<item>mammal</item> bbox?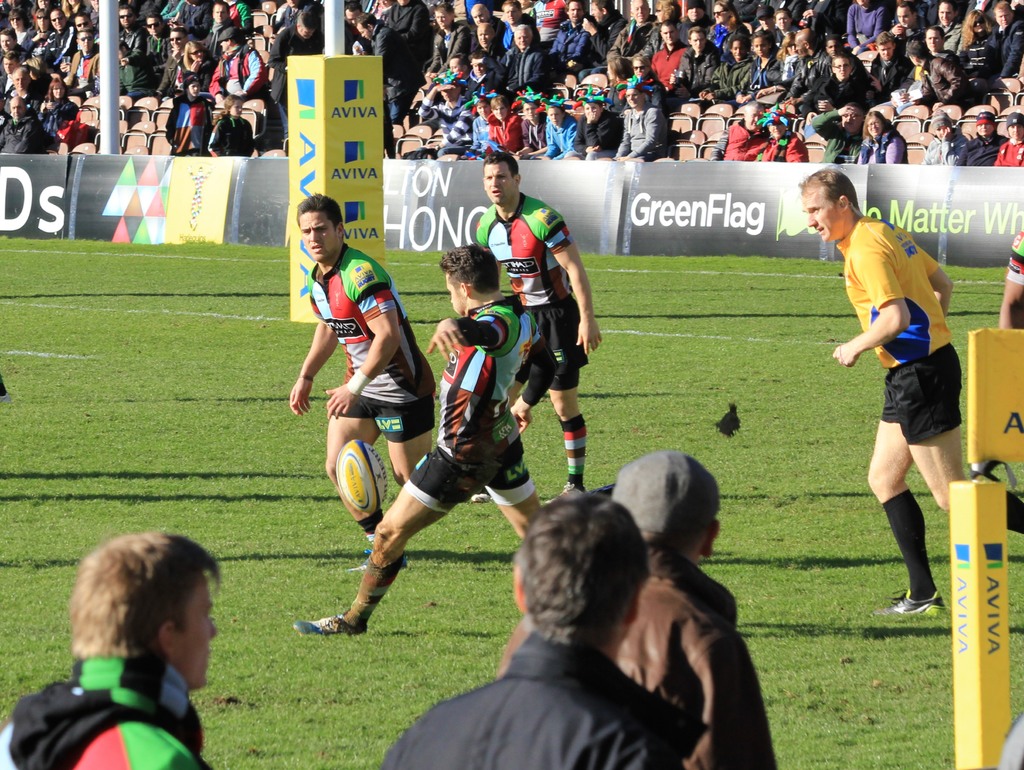
1009,0,1022,14
